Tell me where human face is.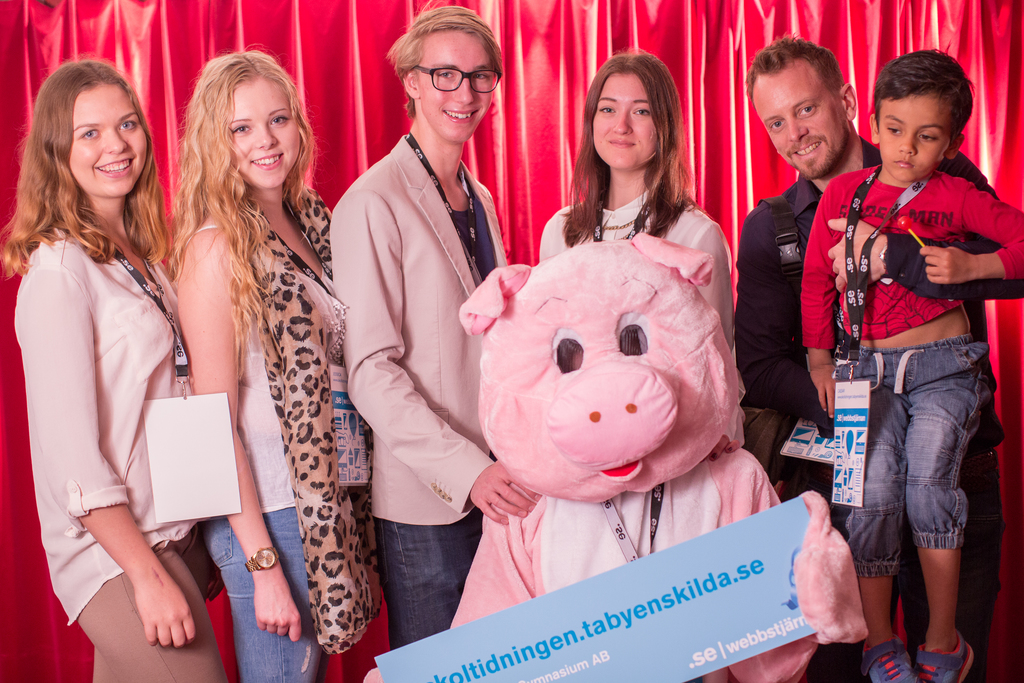
human face is at <bbox>754, 62, 847, 177</bbox>.
